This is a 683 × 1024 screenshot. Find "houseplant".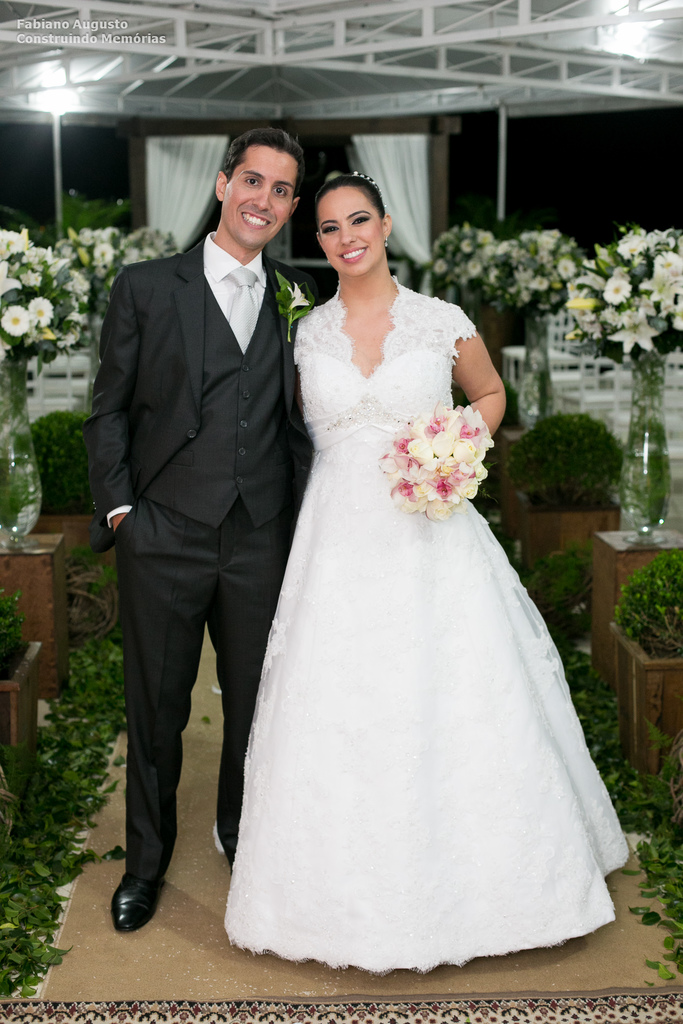
Bounding box: <bbox>0, 415, 81, 704</bbox>.
